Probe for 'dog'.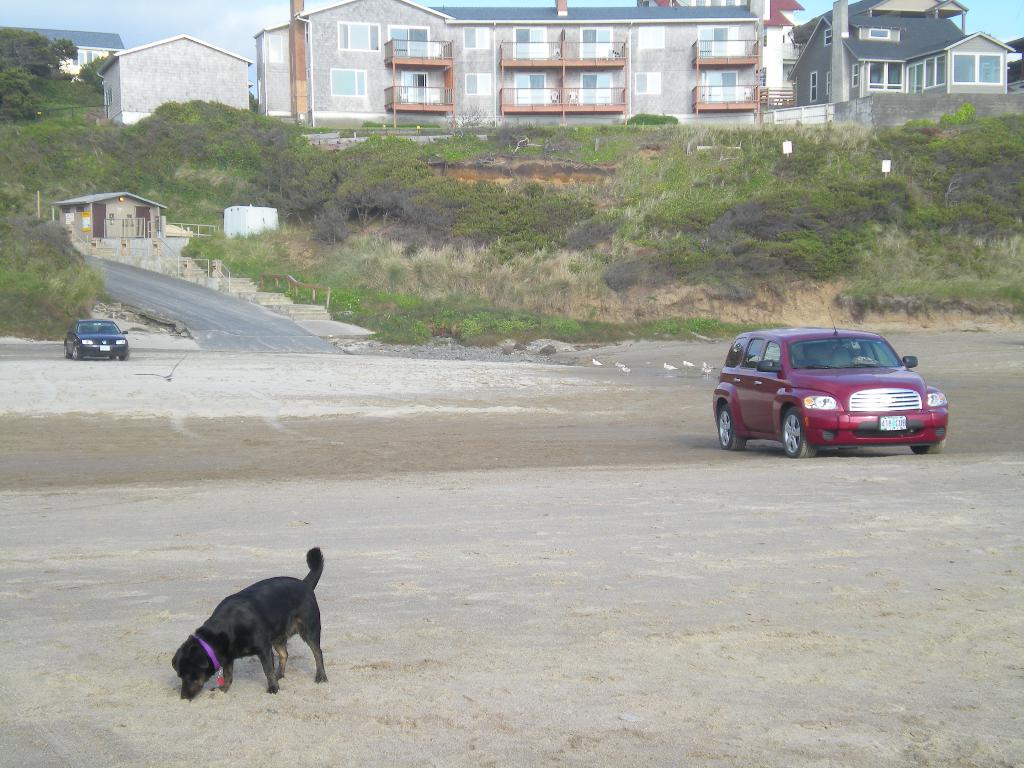
Probe result: <region>170, 548, 332, 700</region>.
